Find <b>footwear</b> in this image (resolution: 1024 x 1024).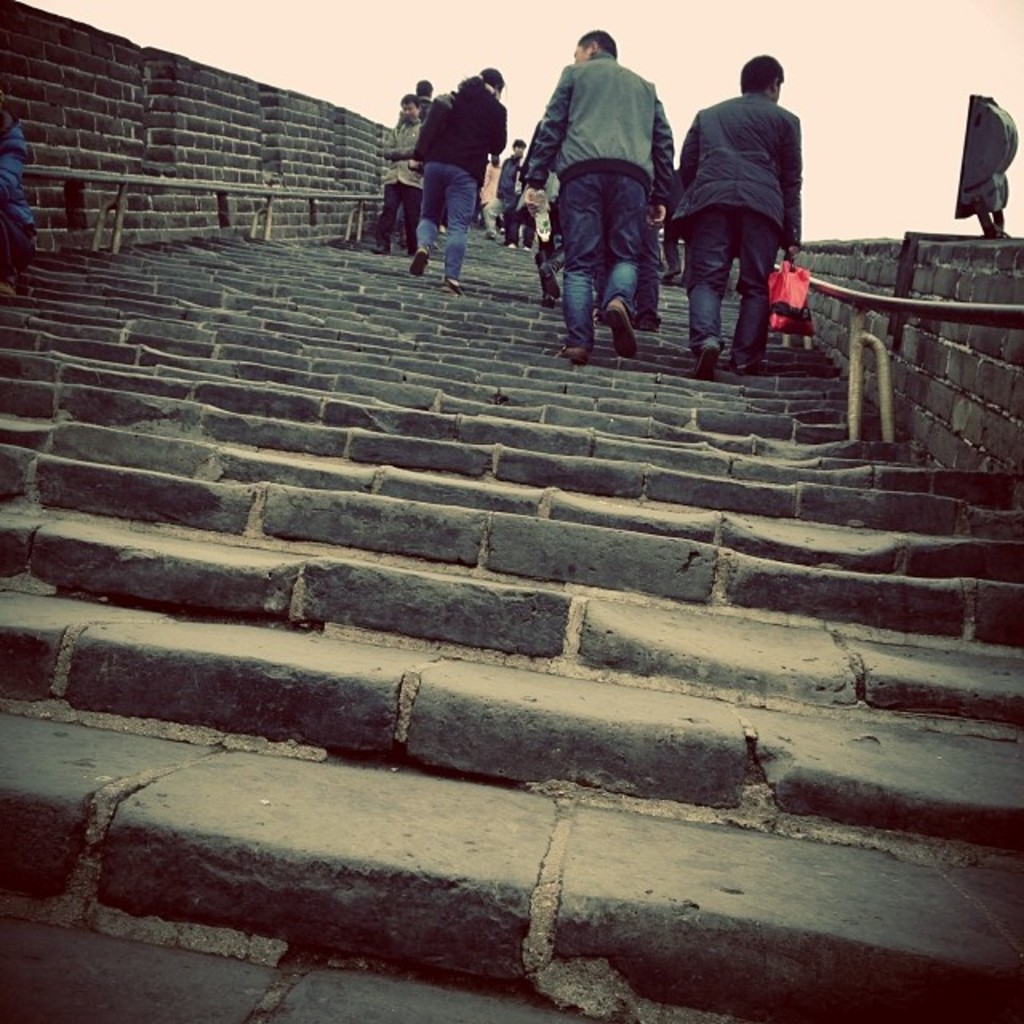
370 243 394 256.
